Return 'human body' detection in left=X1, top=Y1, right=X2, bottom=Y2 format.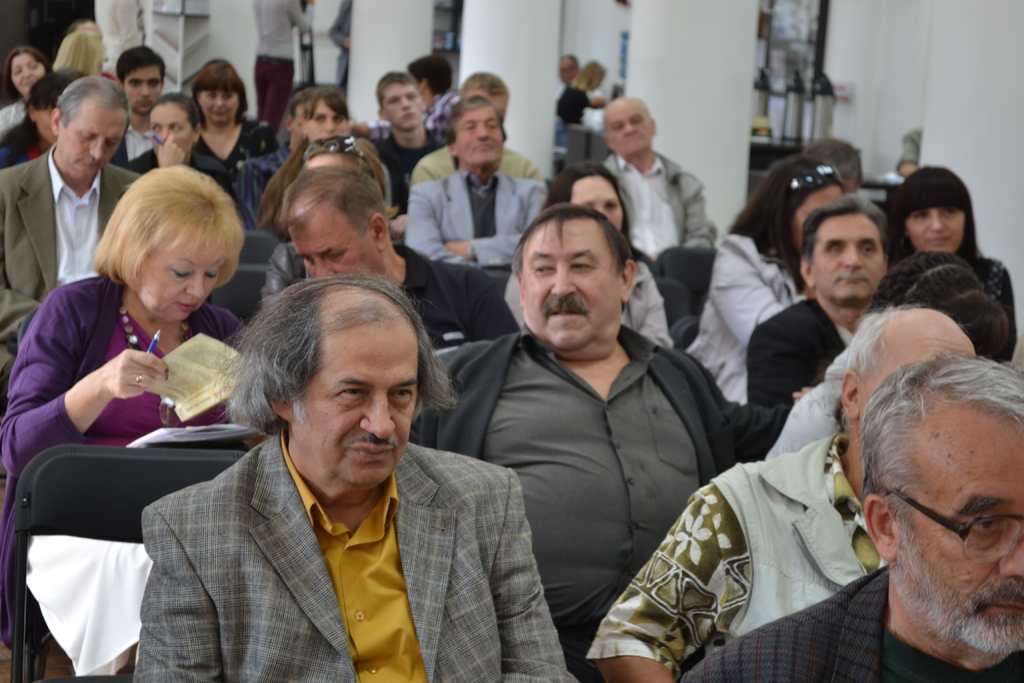
left=257, top=0, right=317, bottom=129.
